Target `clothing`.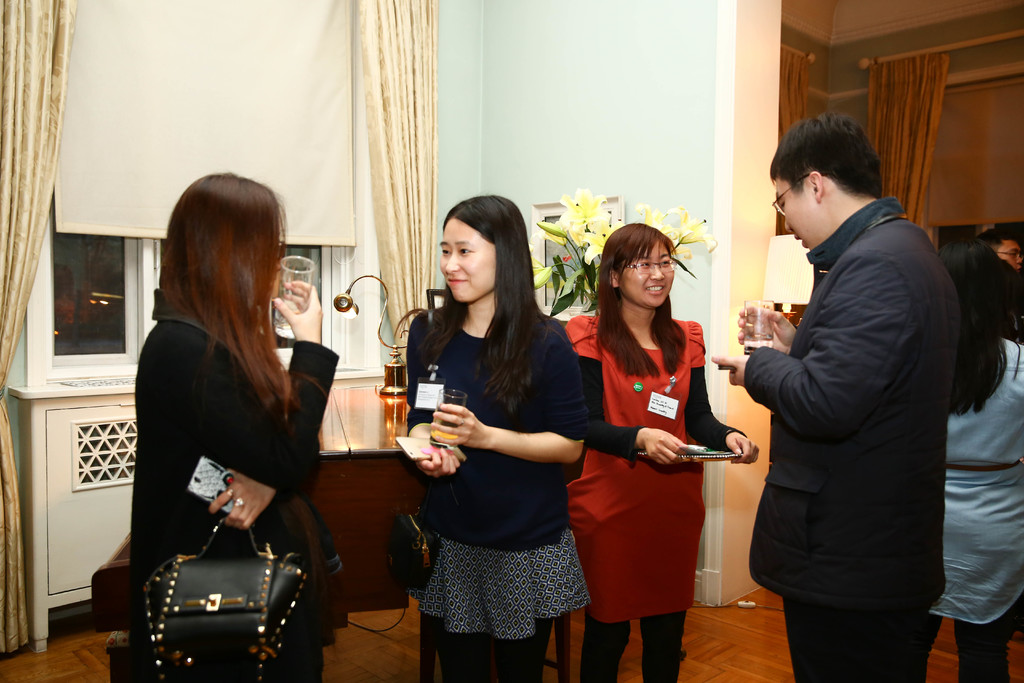
Target region: locate(734, 191, 948, 682).
